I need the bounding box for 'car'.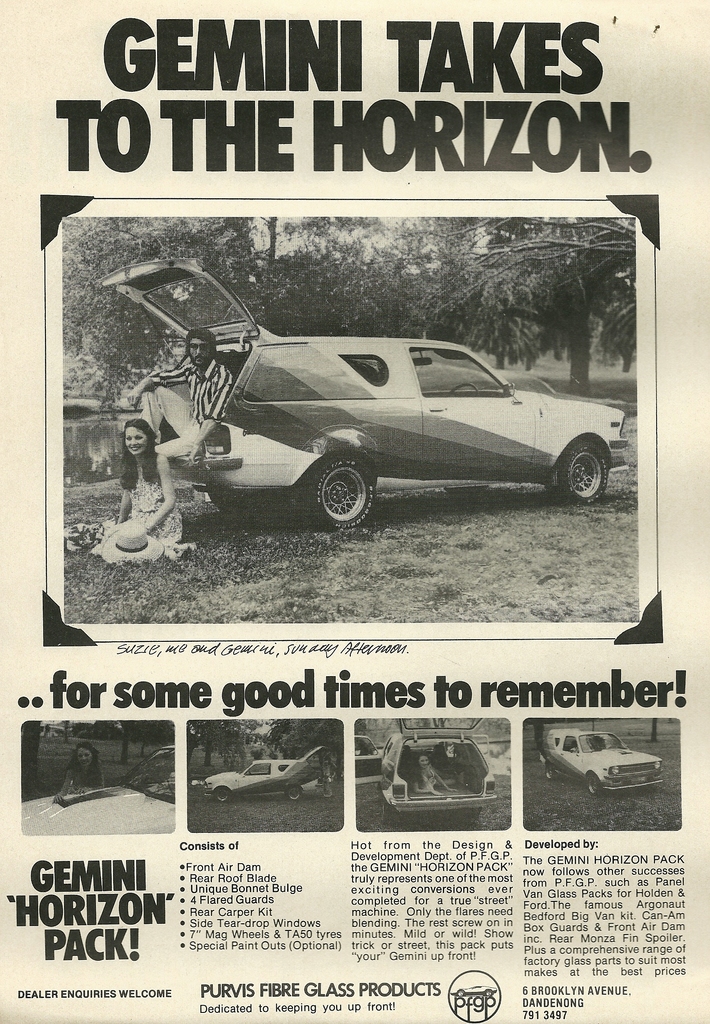
Here it is: x1=193 y1=746 x2=340 y2=801.
